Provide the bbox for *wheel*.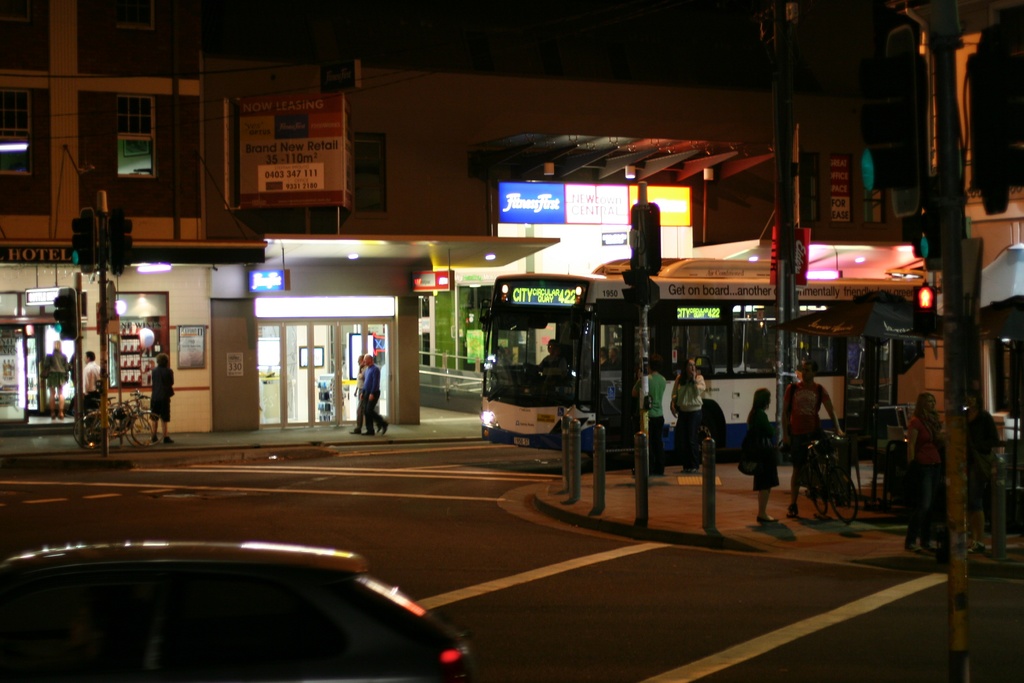
Rect(696, 415, 719, 452).
